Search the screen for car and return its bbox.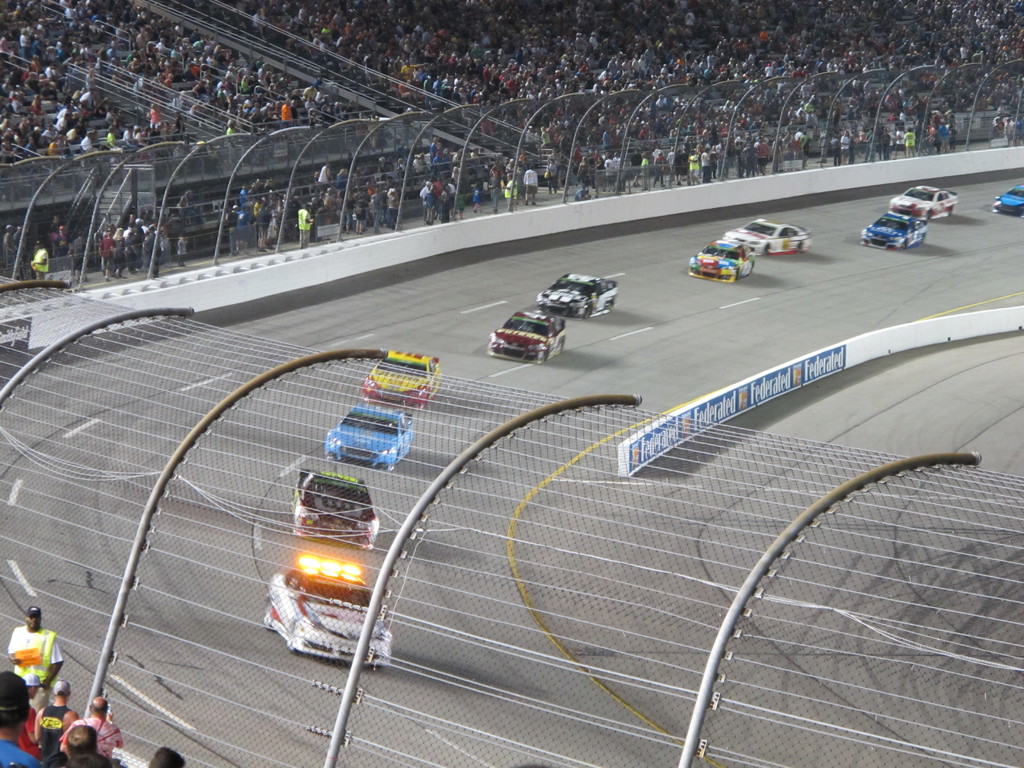
Found: region(484, 307, 566, 365).
